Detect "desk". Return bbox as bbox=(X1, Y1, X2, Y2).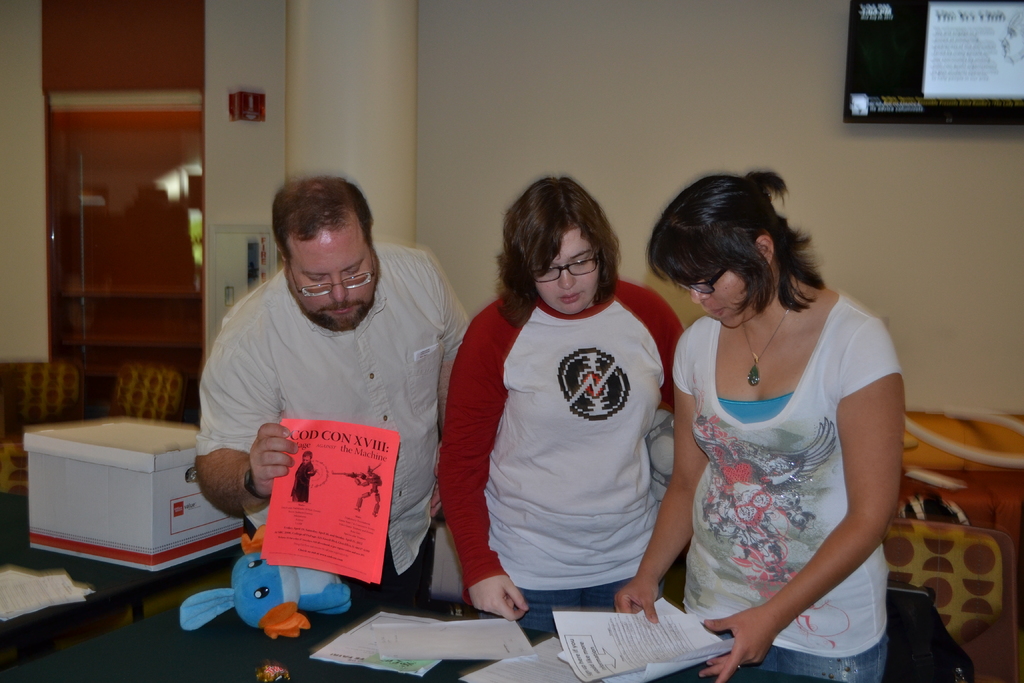
bbox=(6, 580, 833, 682).
